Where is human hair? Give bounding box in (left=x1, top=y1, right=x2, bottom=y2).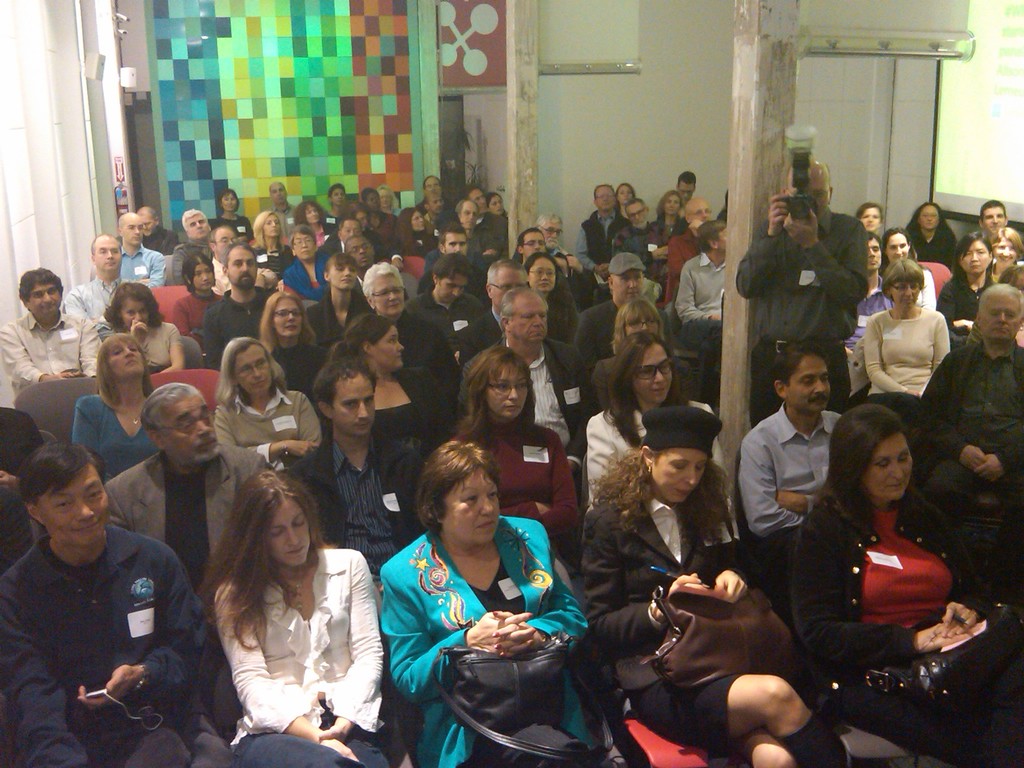
(left=184, top=253, right=216, bottom=297).
